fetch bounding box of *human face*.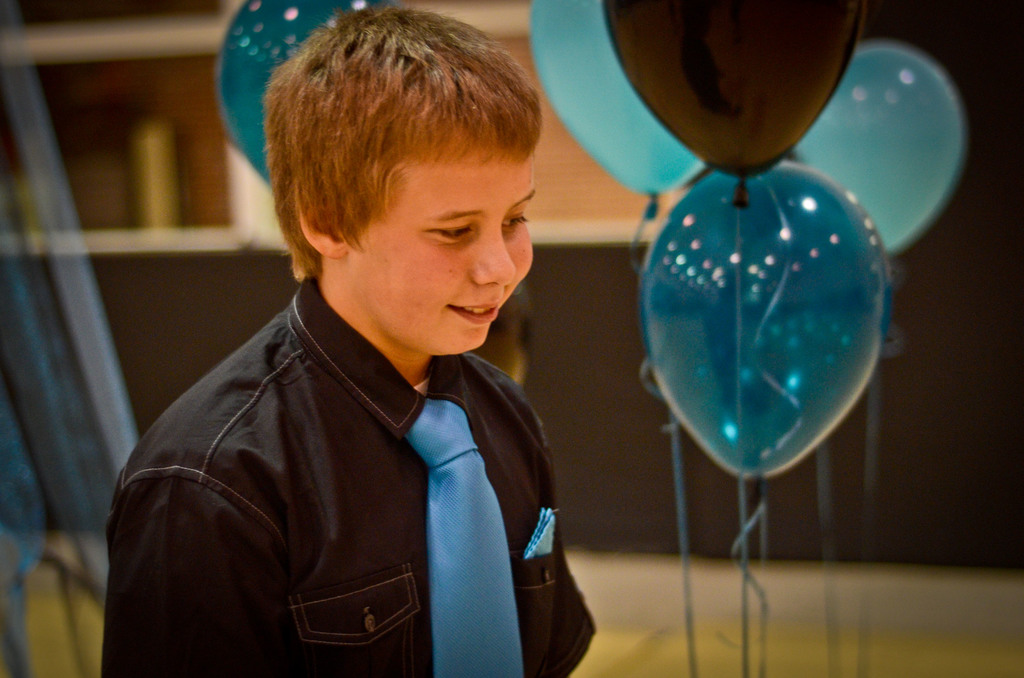
Bbox: detection(348, 127, 541, 355).
